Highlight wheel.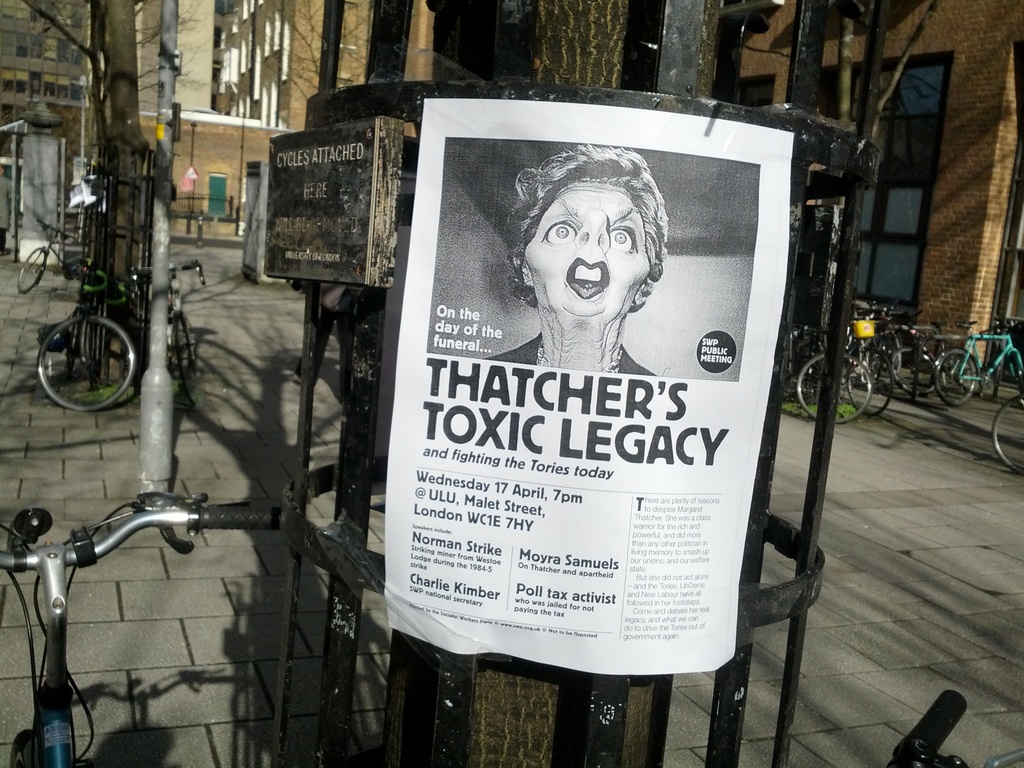
Highlighted region: 988, 394, 1023, 476.
